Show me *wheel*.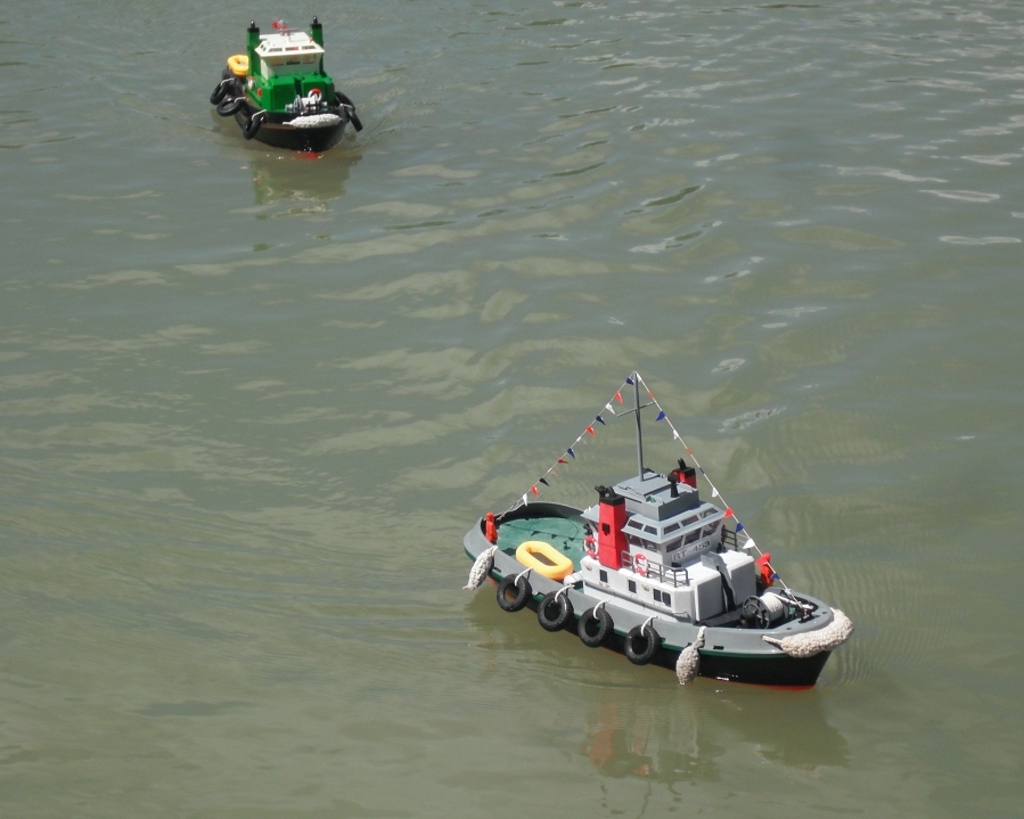
*wheel* is here: 584,538,600,559.
